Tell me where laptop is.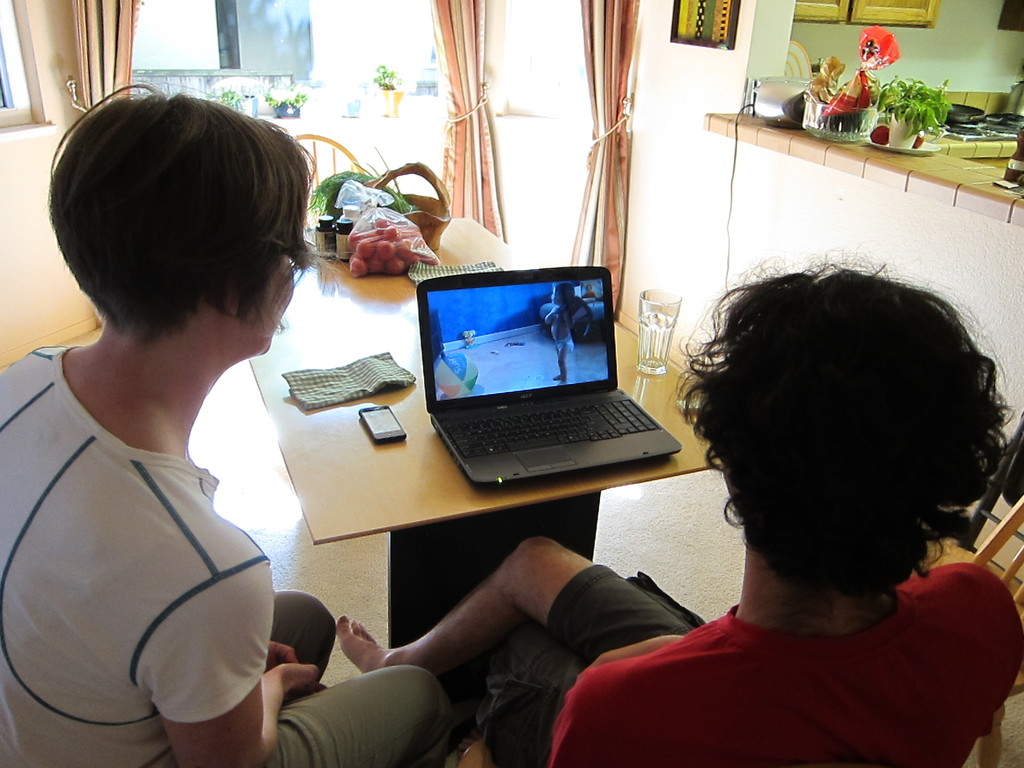
laptop is at select_region(417, 266, 684, 488).
